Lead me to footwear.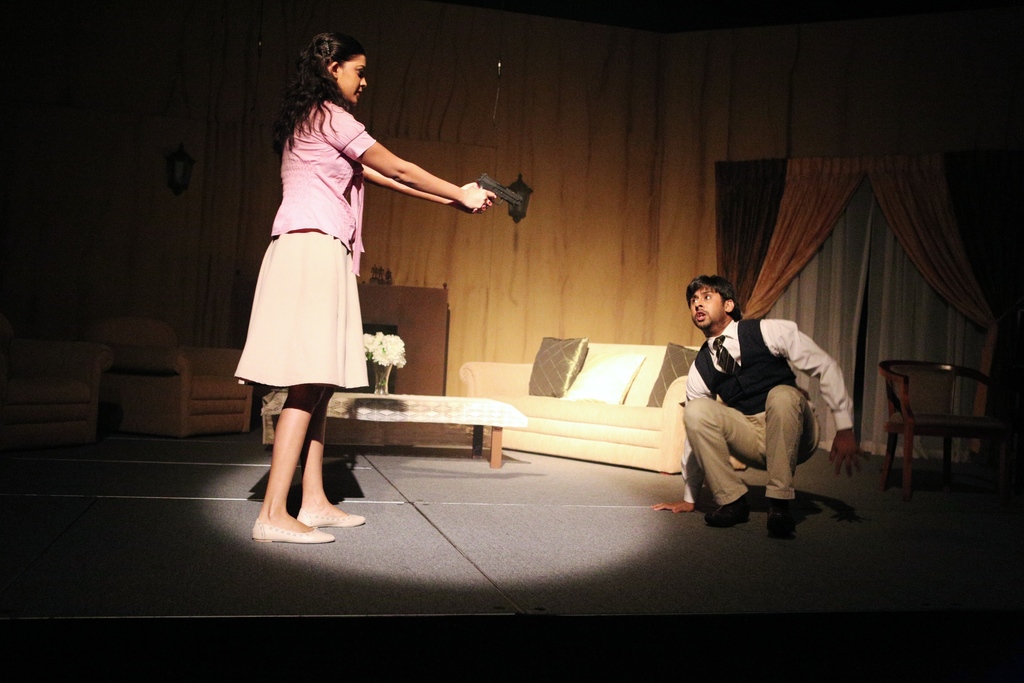
Lead to 298,508,368,529.
